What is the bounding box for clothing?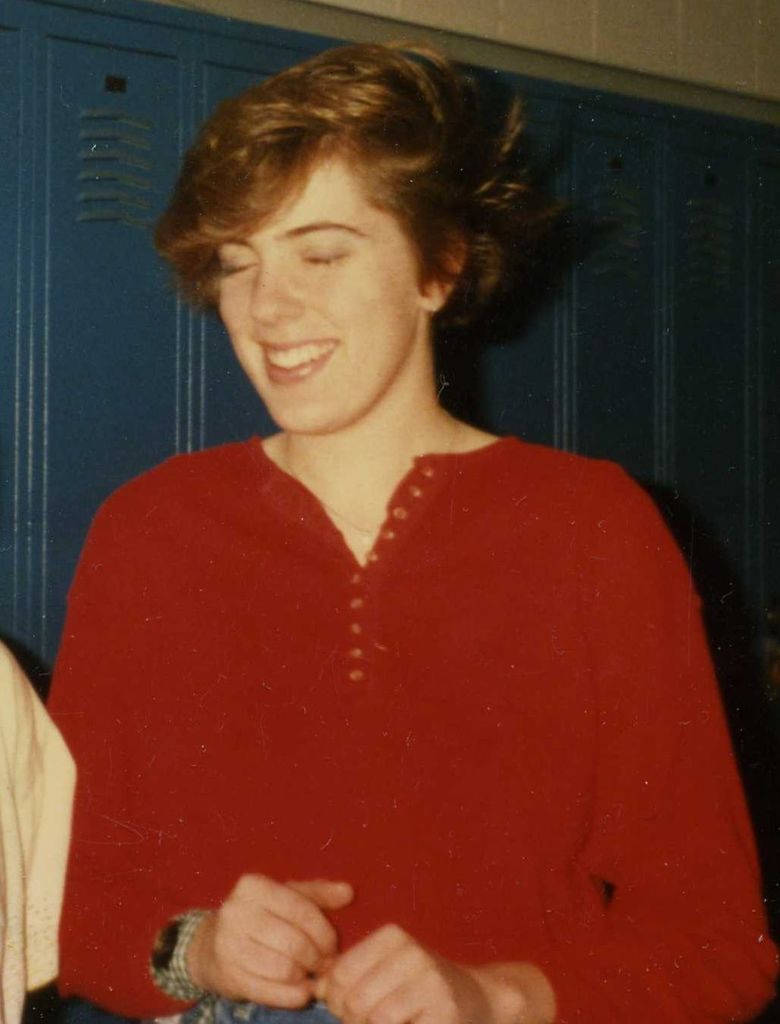
x1=30, y1=421, x2=779, y2=1023.
